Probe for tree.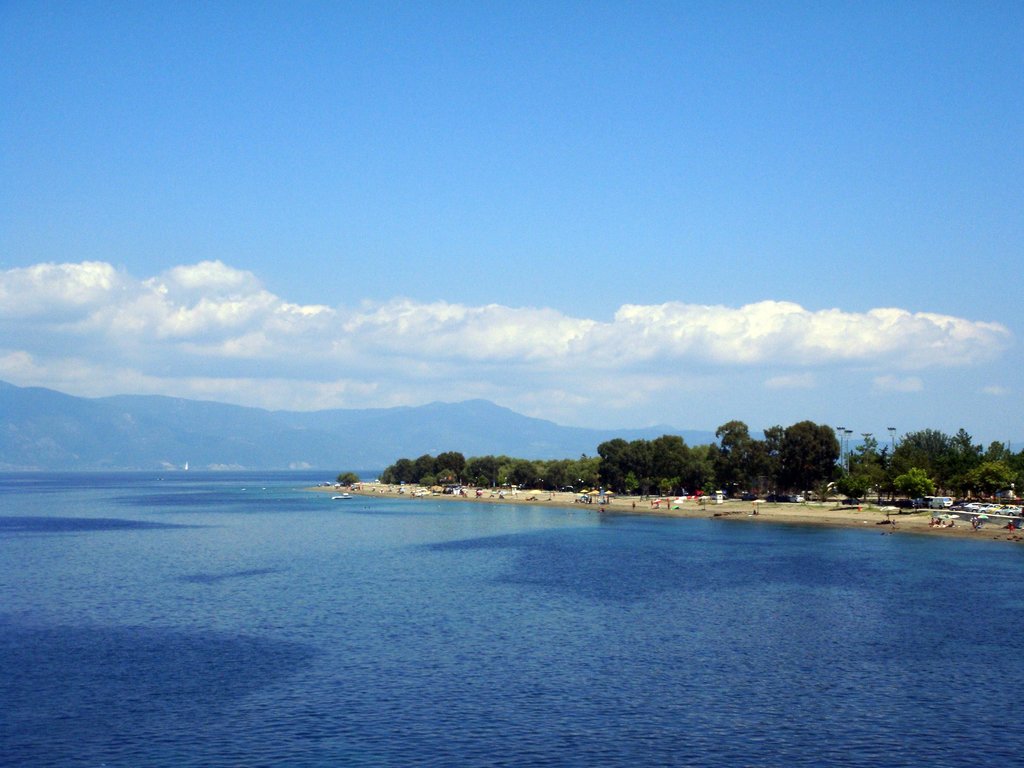
Probe result: (x1=858, y1=417, x2=1022, y2=511).
